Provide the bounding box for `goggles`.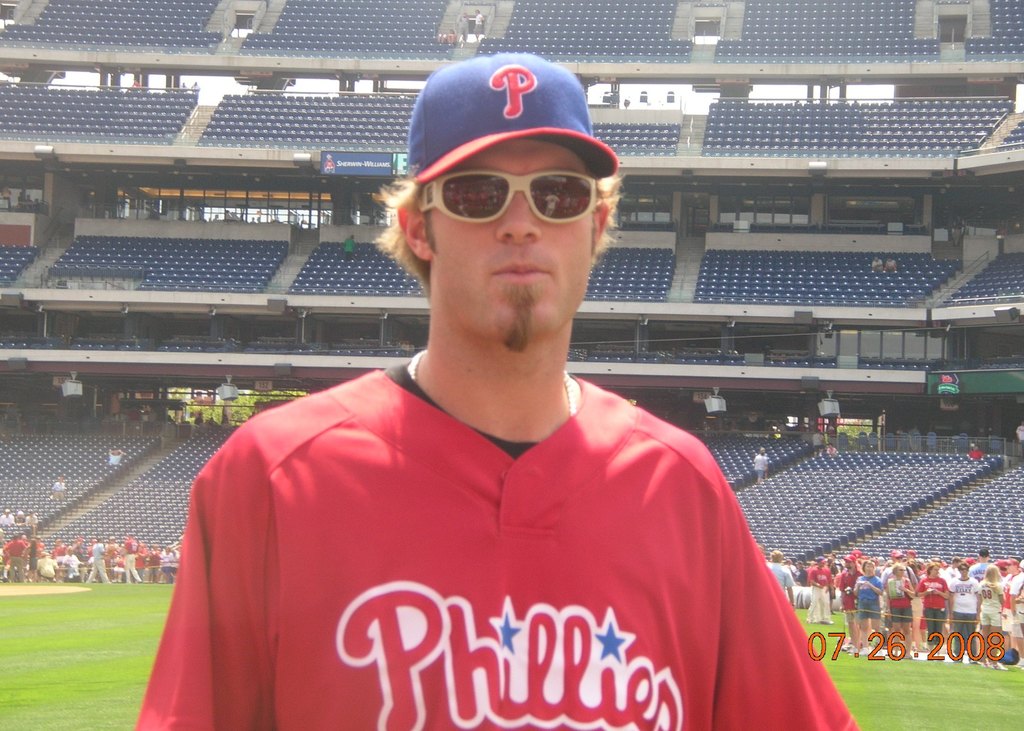
x1=440 y1=157 x2=616 y2=220.
